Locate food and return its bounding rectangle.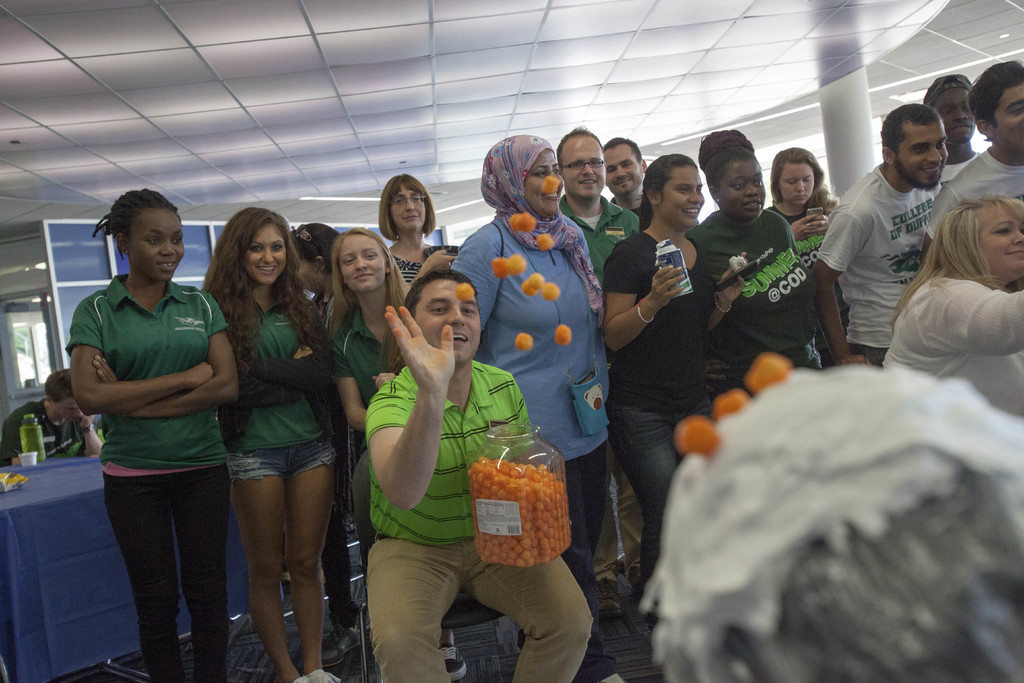
BBox(454, 284, 476, 302).
